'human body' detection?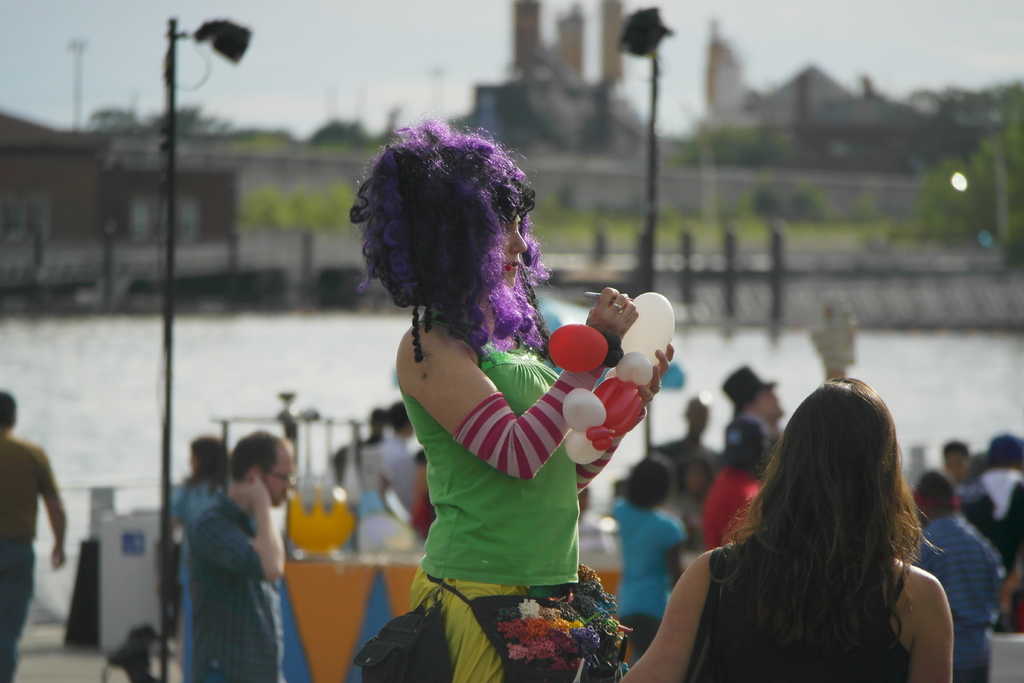
x1=623, y1=378, x2=947, y2=682
